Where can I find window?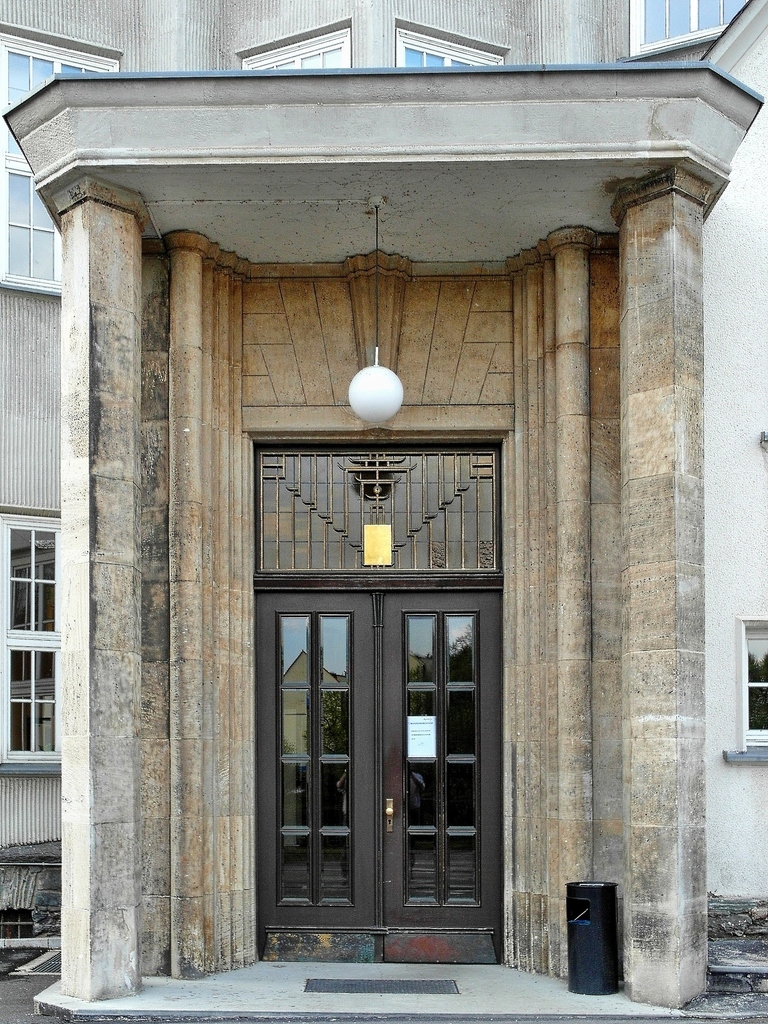
You can find it at l=710, t=604, r=767, b=766.
